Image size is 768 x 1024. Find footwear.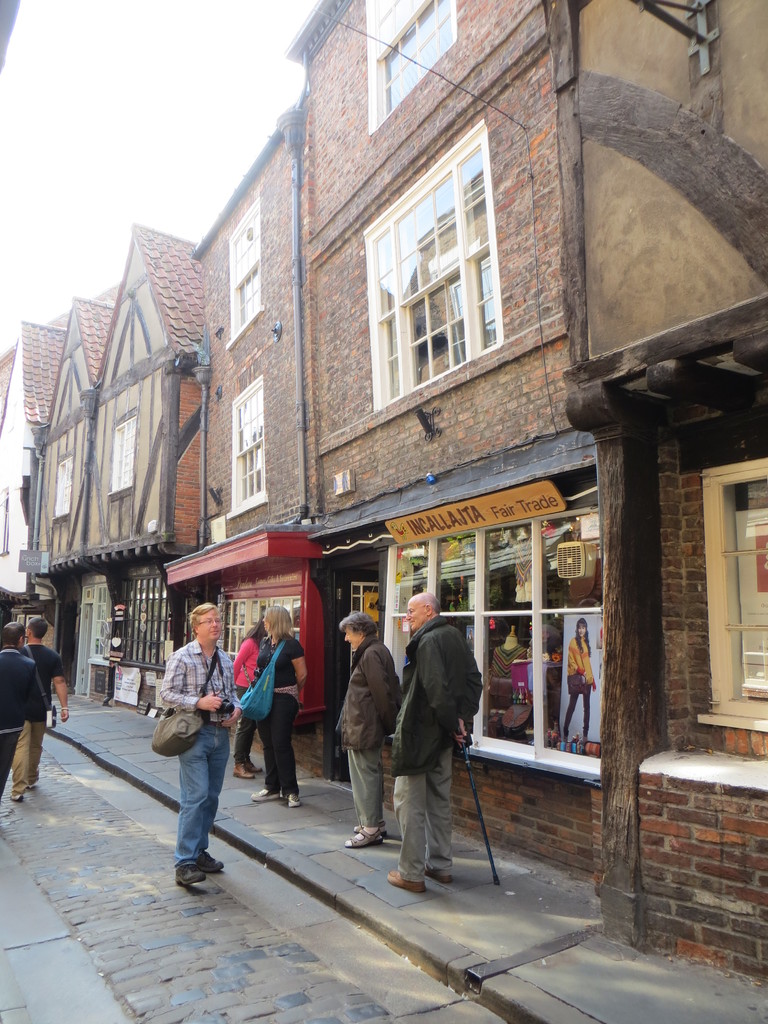
[426, 868, 457, 886].
